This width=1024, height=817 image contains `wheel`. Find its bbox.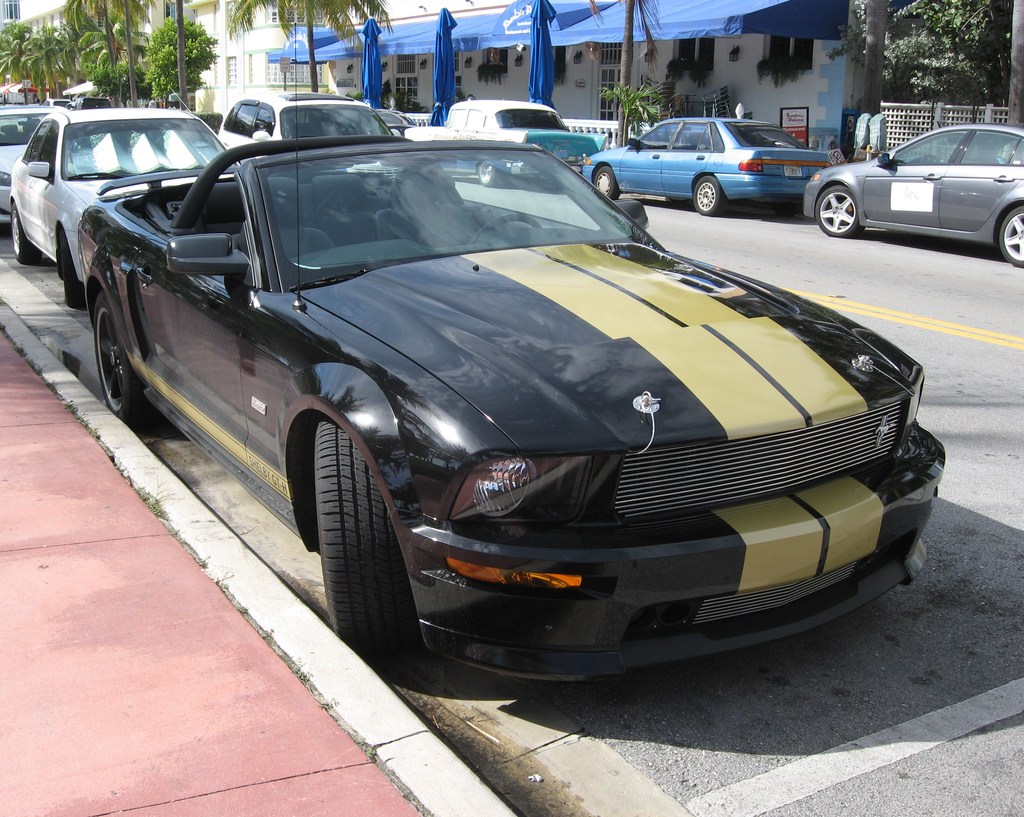
region(95, 292, 159, 426).
